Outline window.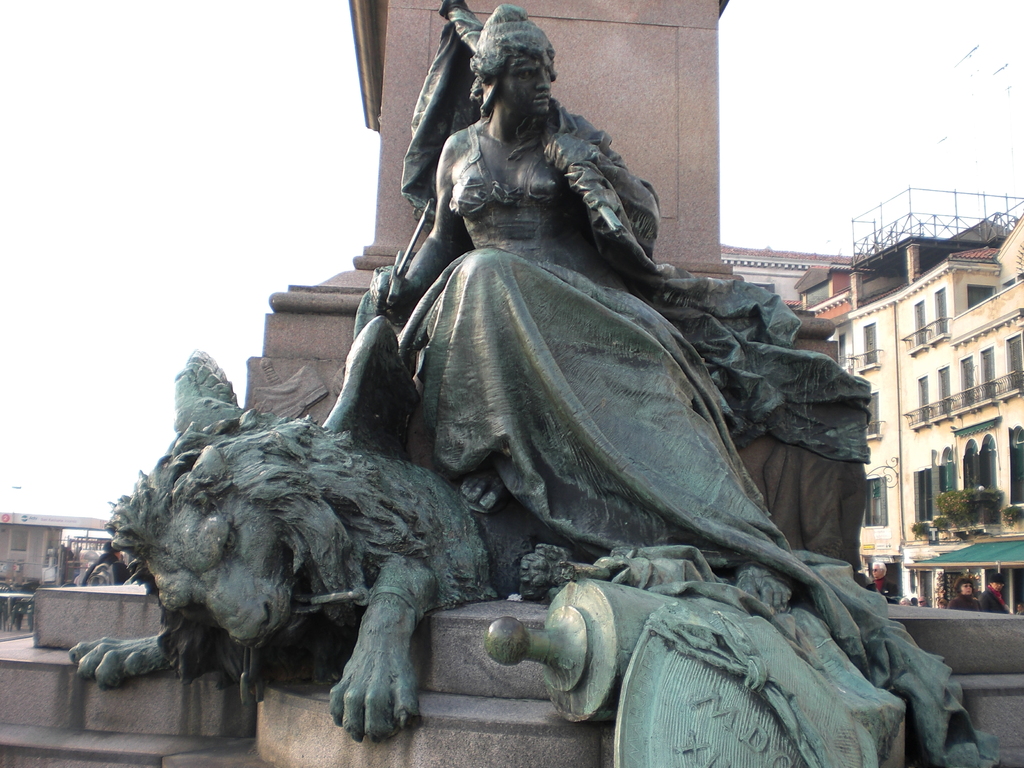
Outline: [862,319,874,365].
